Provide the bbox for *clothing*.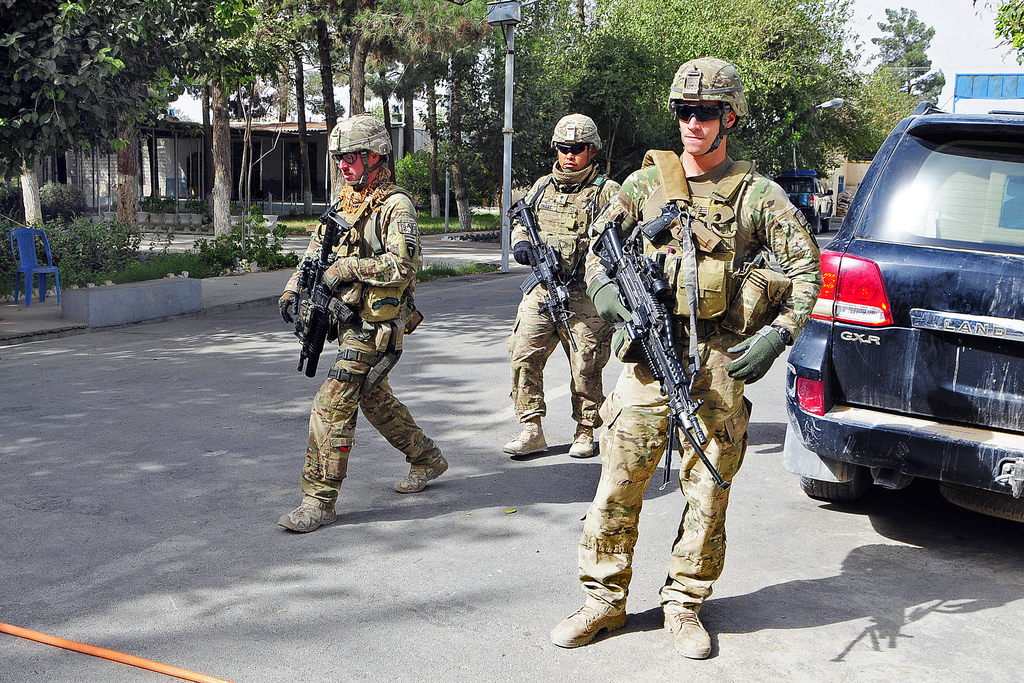
{"x1": 591, "y1": 146, "x2": 827, "y2": 607}.
